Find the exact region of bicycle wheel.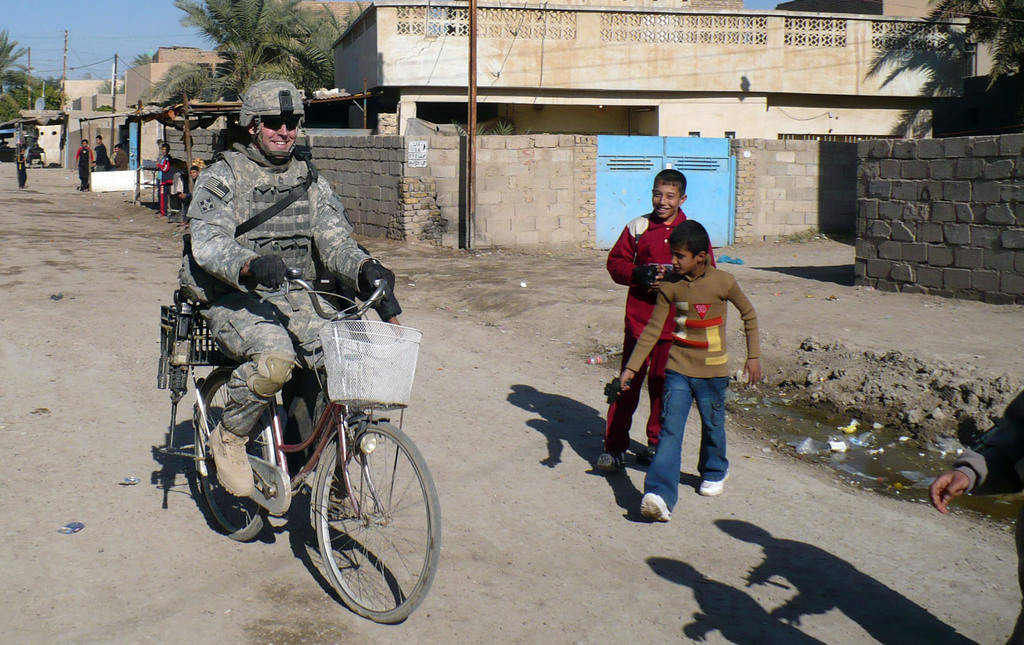
Exact region: (182, 360, 278, 541).
